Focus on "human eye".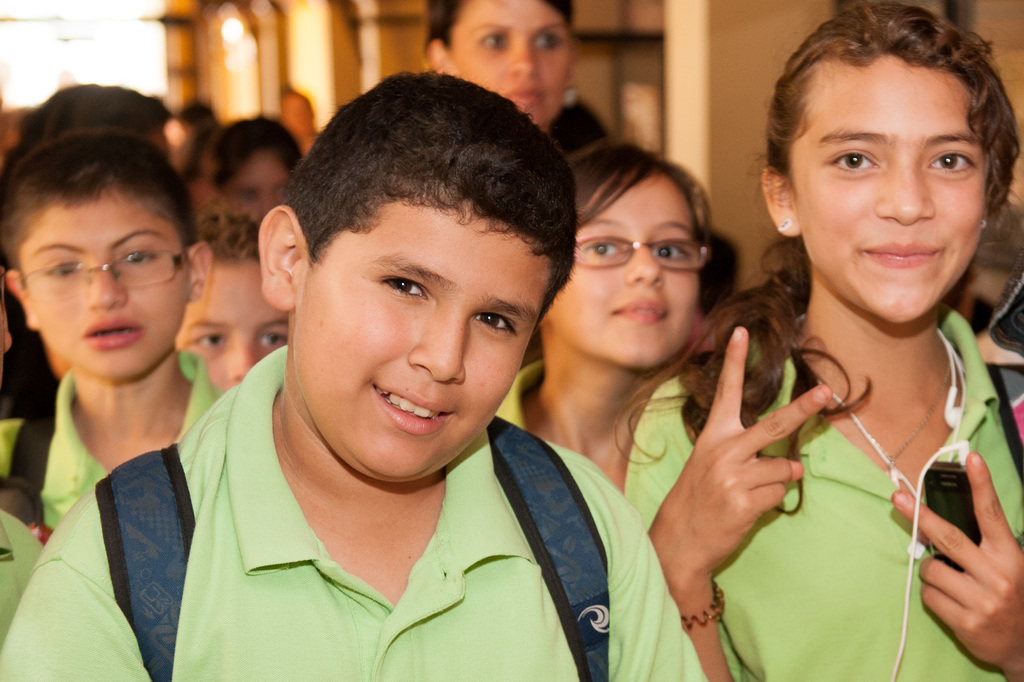
Focused at box=[918, 146, 977, 179].
